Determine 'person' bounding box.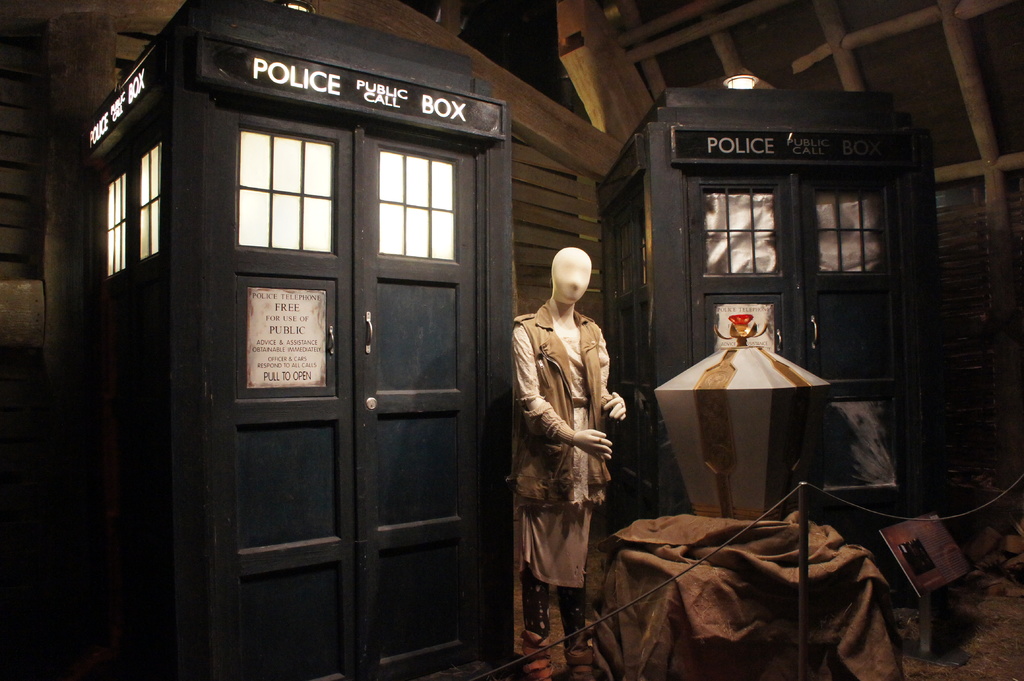
Determined: rect(507, 230, 637, 639).
